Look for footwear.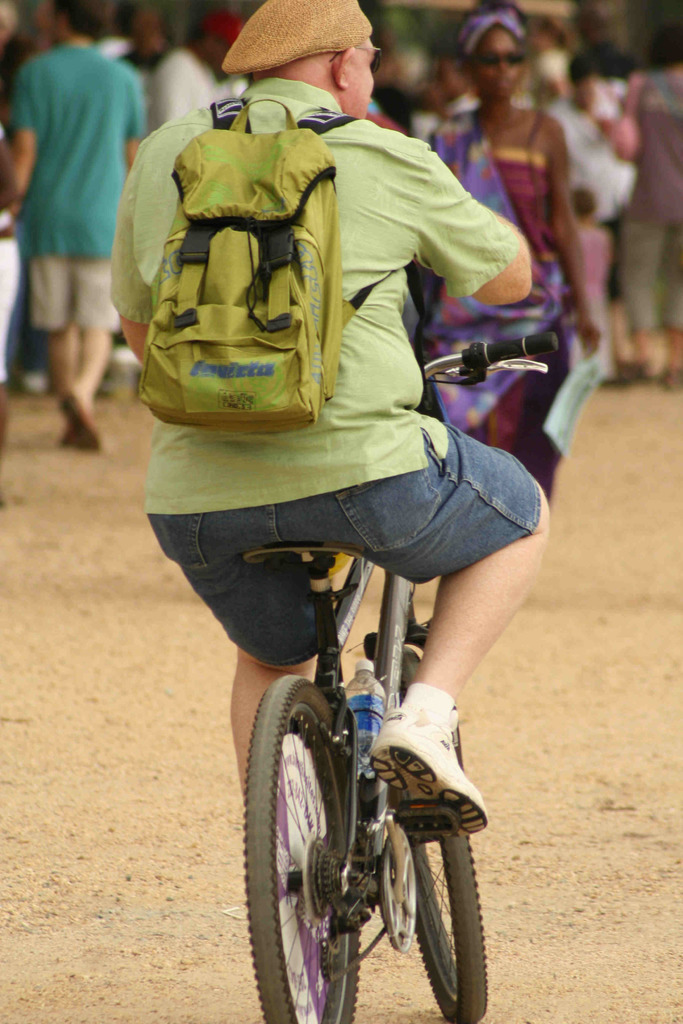
Found: l=363, t=700, r=486, b=886.
